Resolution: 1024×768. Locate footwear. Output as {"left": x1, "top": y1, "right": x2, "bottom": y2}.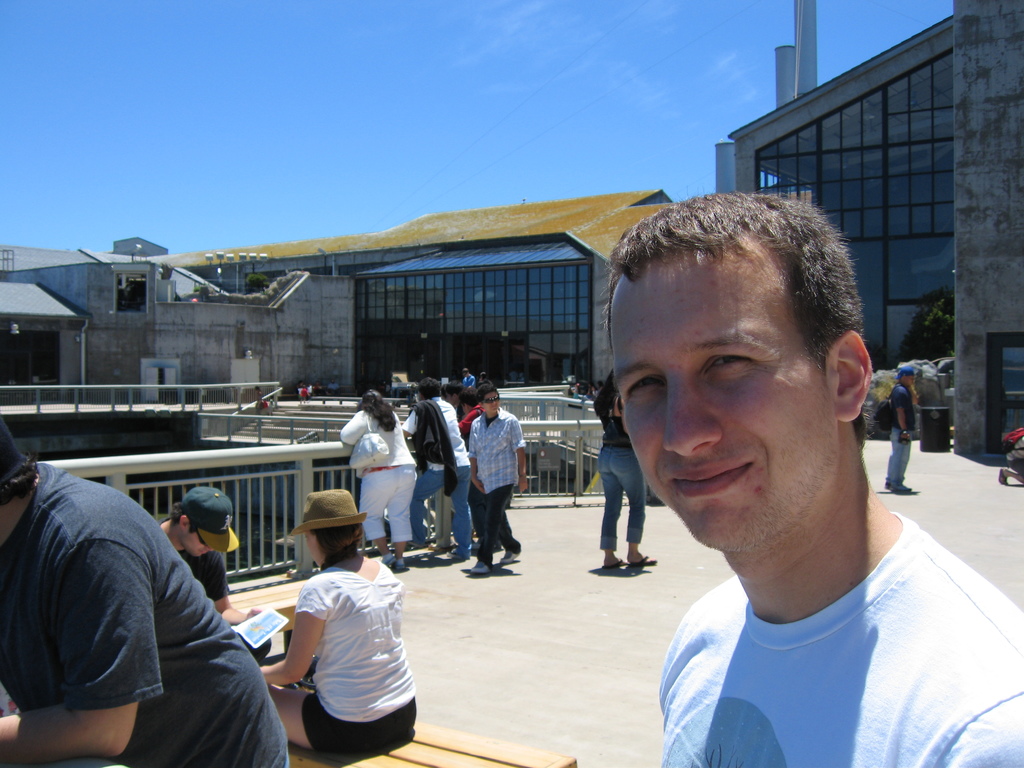
{"left": 891, "top": 482, "right": 912, "bottom": 498}.
